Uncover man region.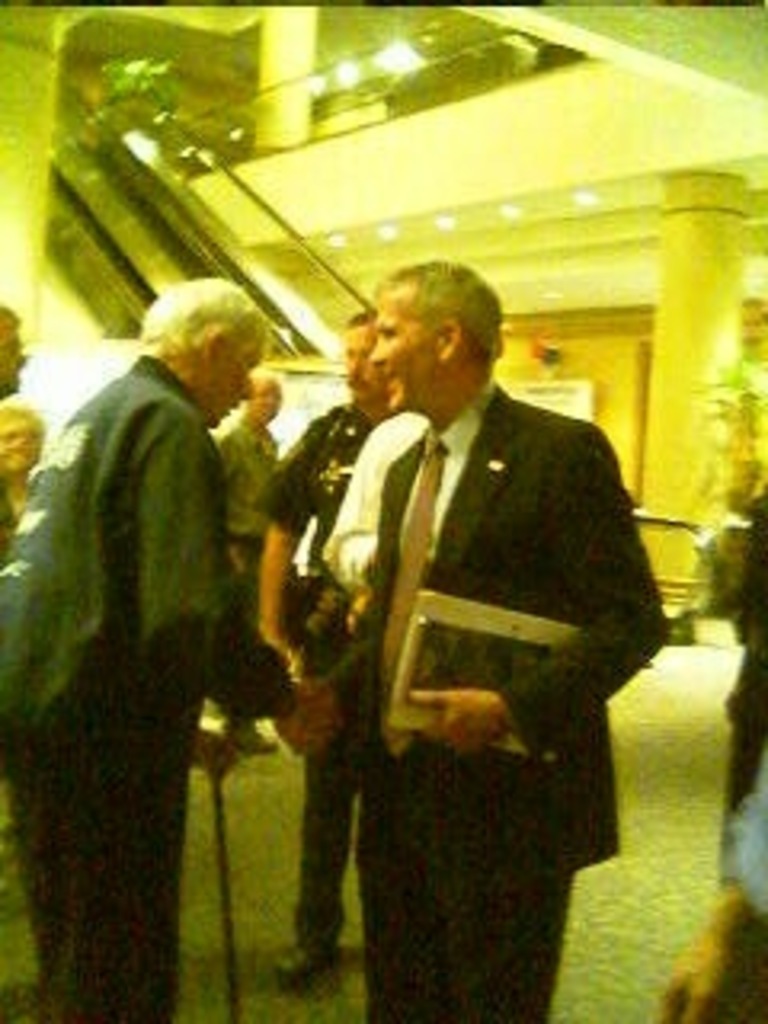
Uncovered: 272, 250, 672, 992.
